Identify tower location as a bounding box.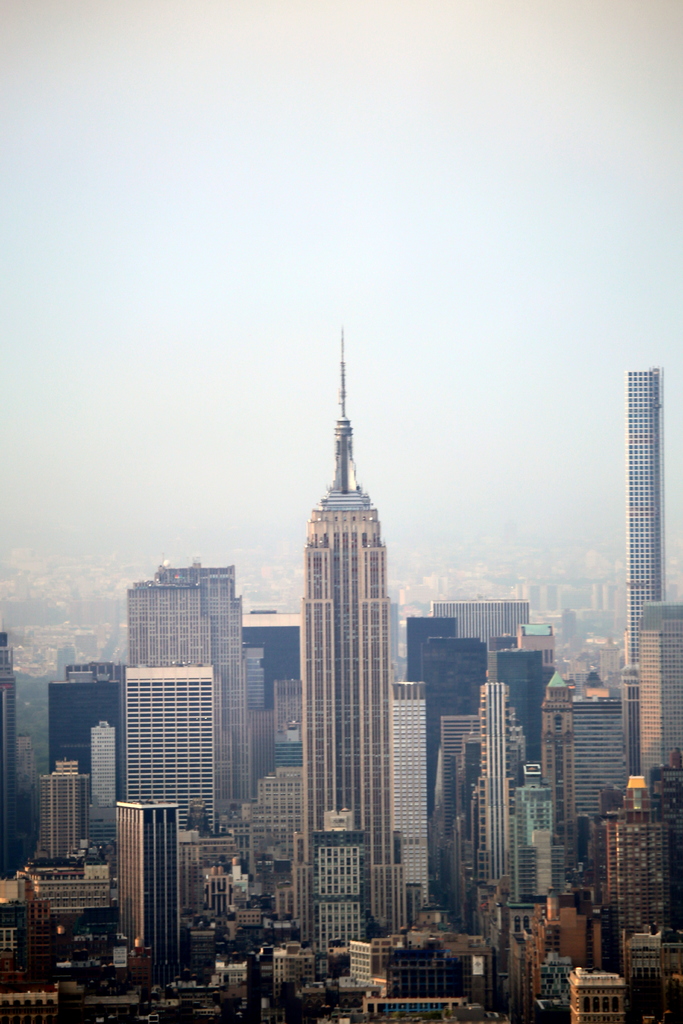
Rect(45, 764, 88, 856).
